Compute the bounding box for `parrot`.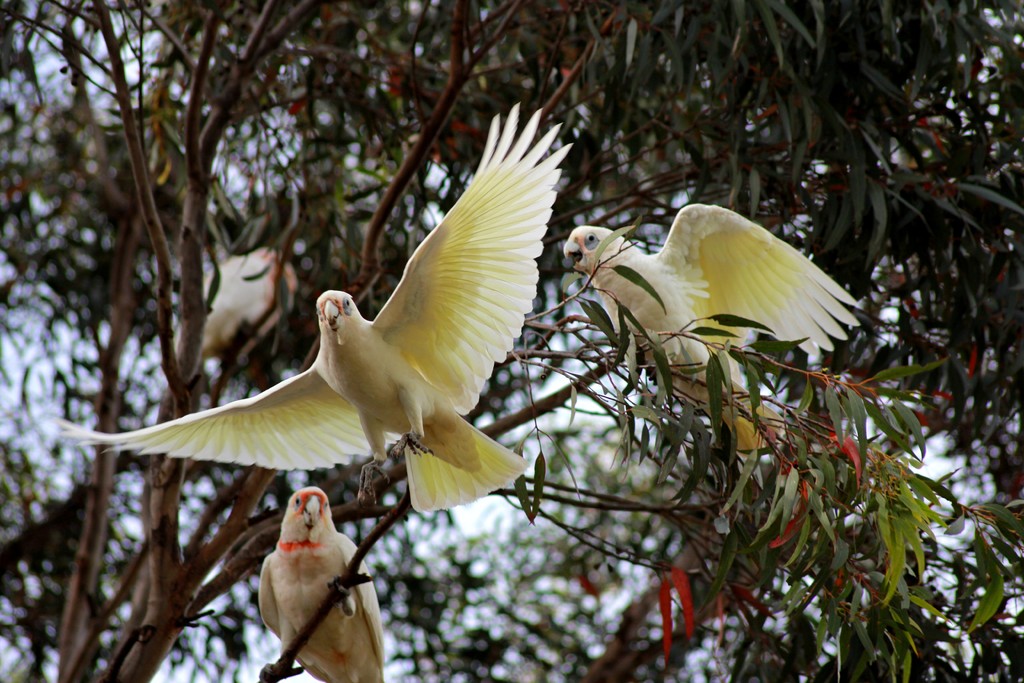
(42, 88, 537, 527).
